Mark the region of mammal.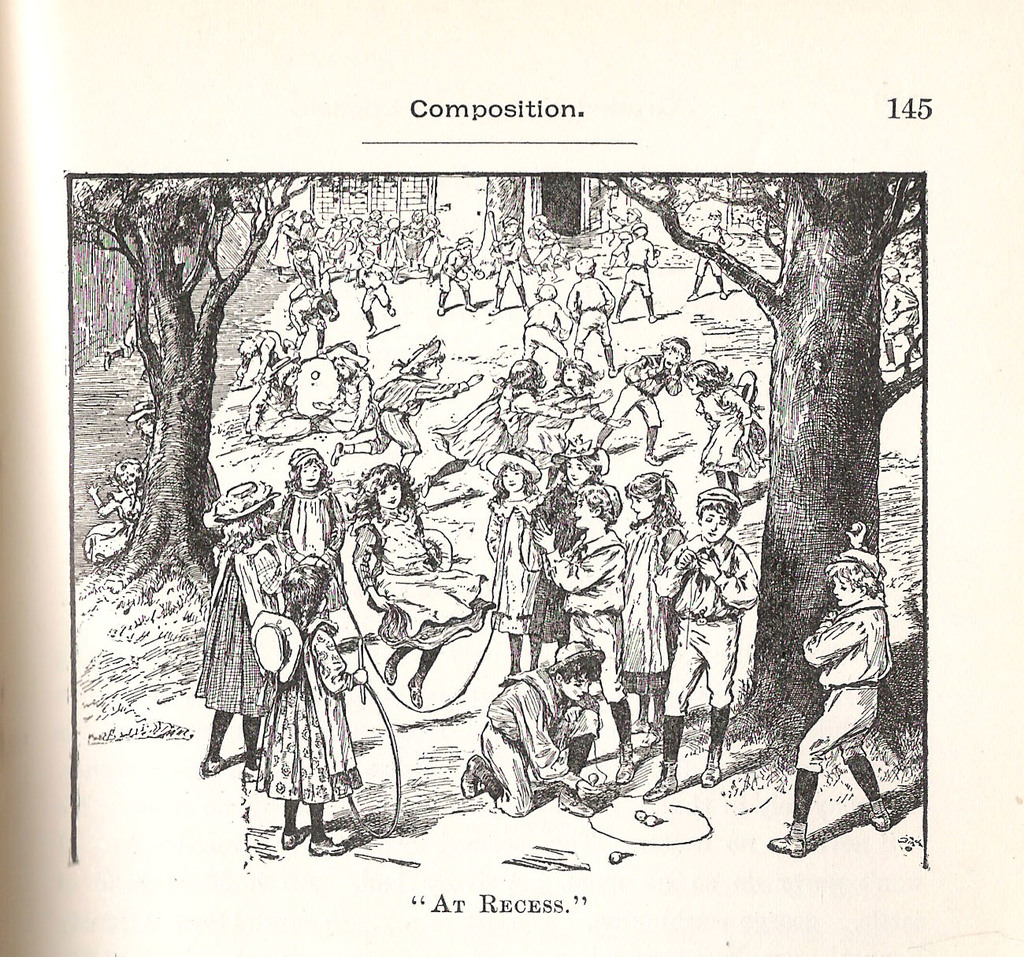
Region: <box>328,332,482,471</box>.
